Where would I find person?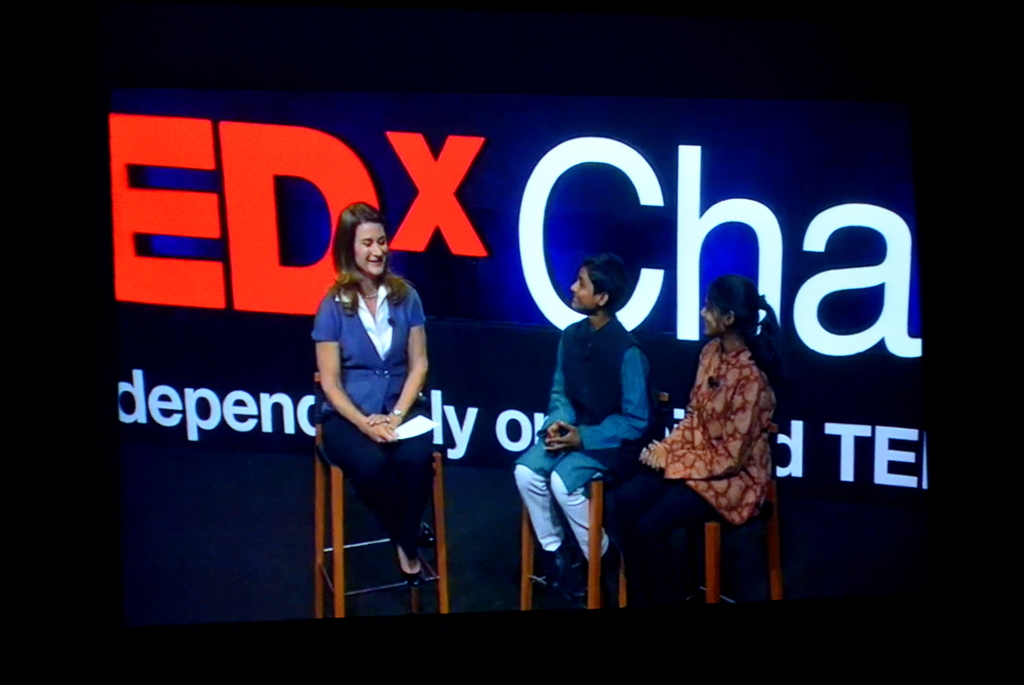
At <region>314, 202, 438, 583</region>.
